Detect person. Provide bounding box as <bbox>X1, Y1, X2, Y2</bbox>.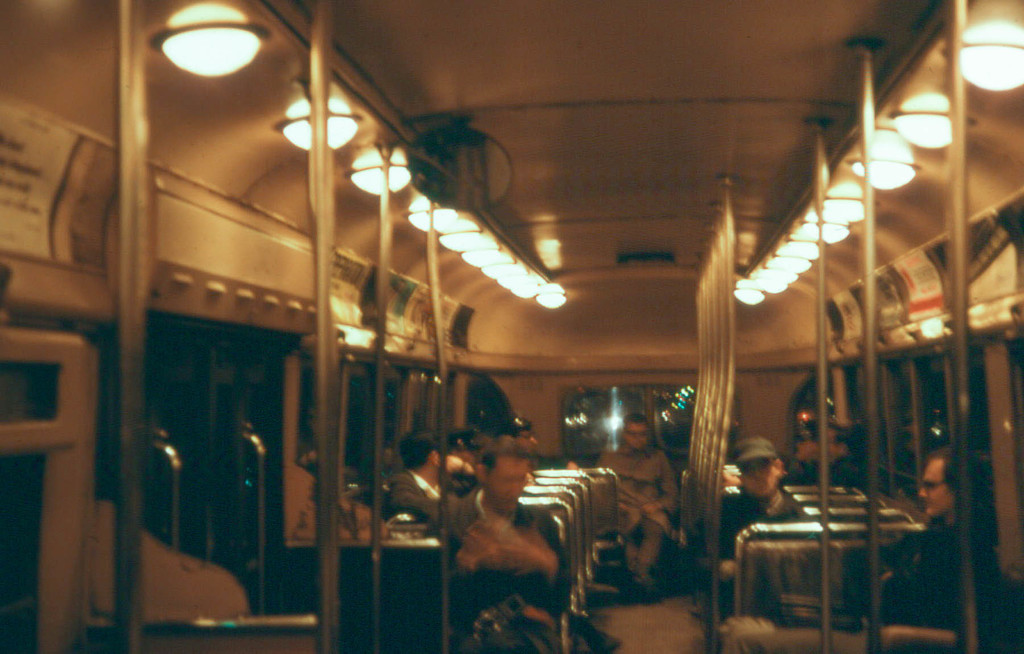
<bbox>717, 438, 807, 575</bbox>.
